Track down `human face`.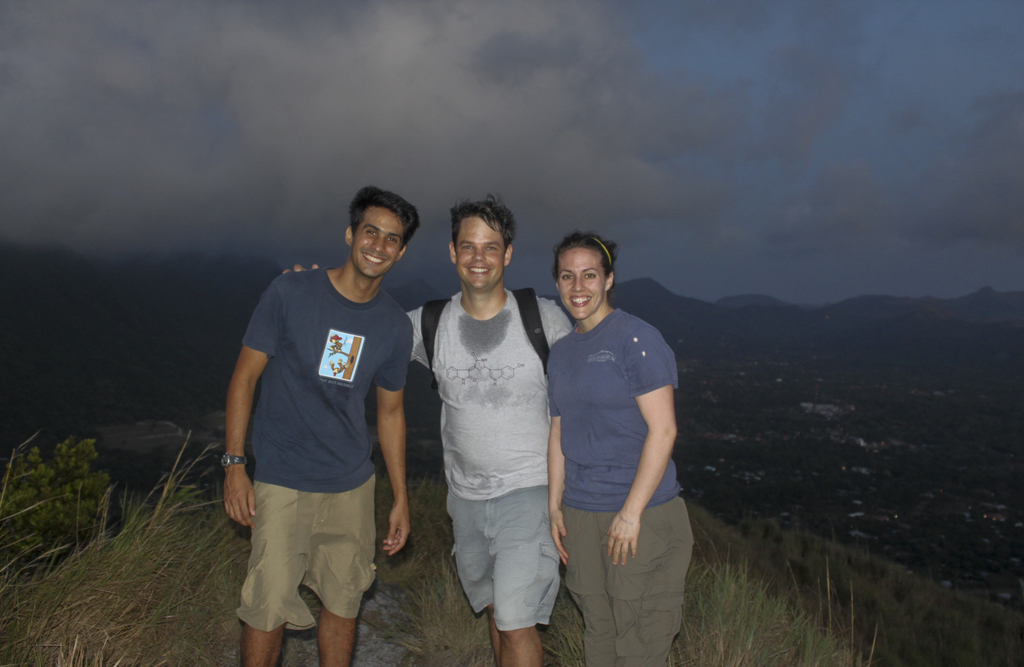
Tracked to 558, 247, 609, 317.
